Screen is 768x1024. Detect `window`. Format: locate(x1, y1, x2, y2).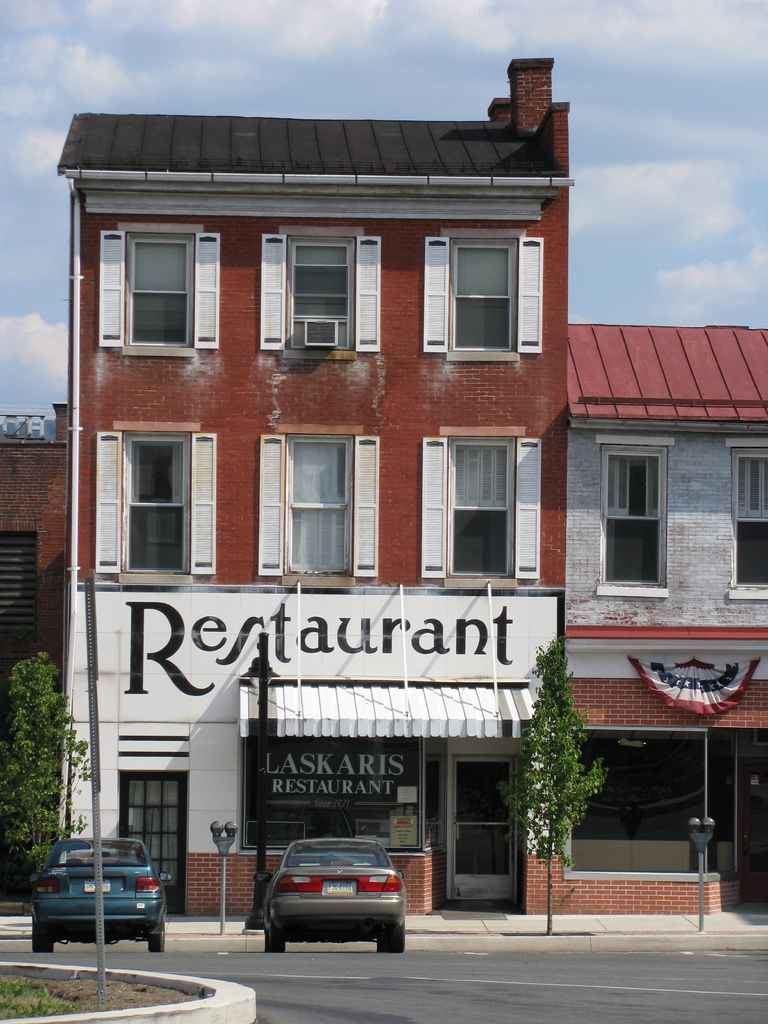
locate(442, 218, 531, 350).
